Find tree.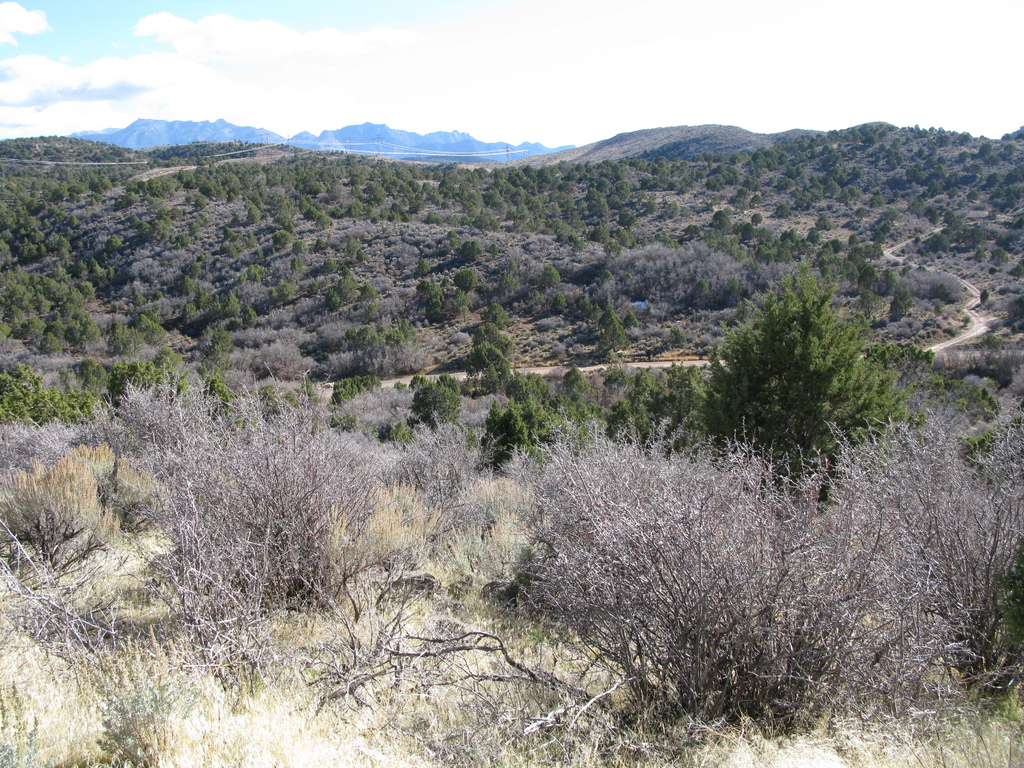
region(540, 266, 559, 288).
